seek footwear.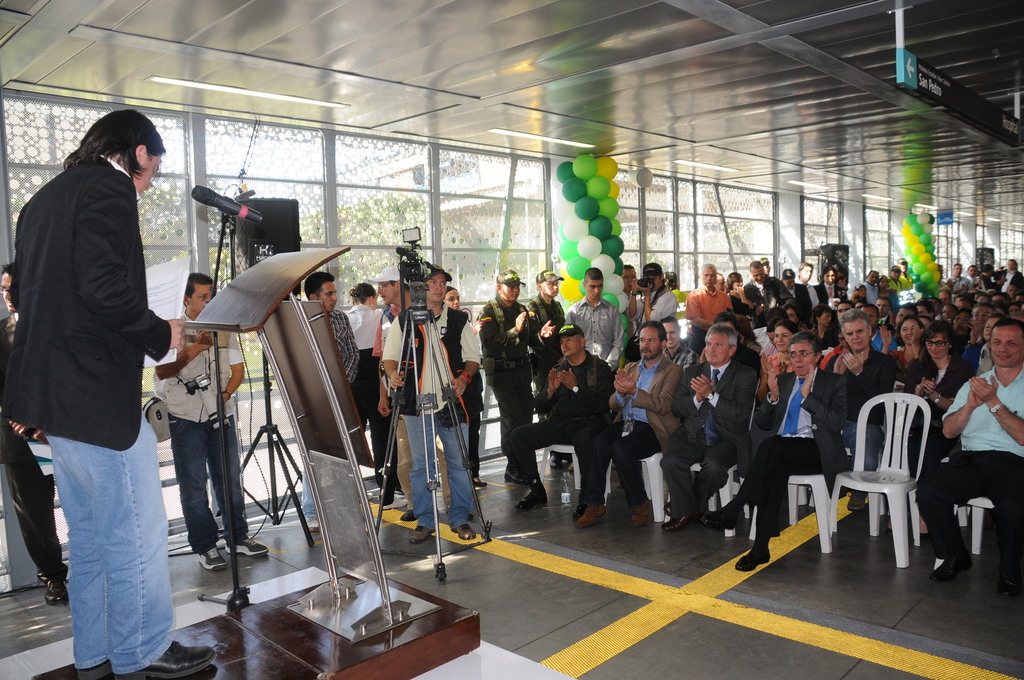
(x1=470, y1=473, x2=488, y2=492).
